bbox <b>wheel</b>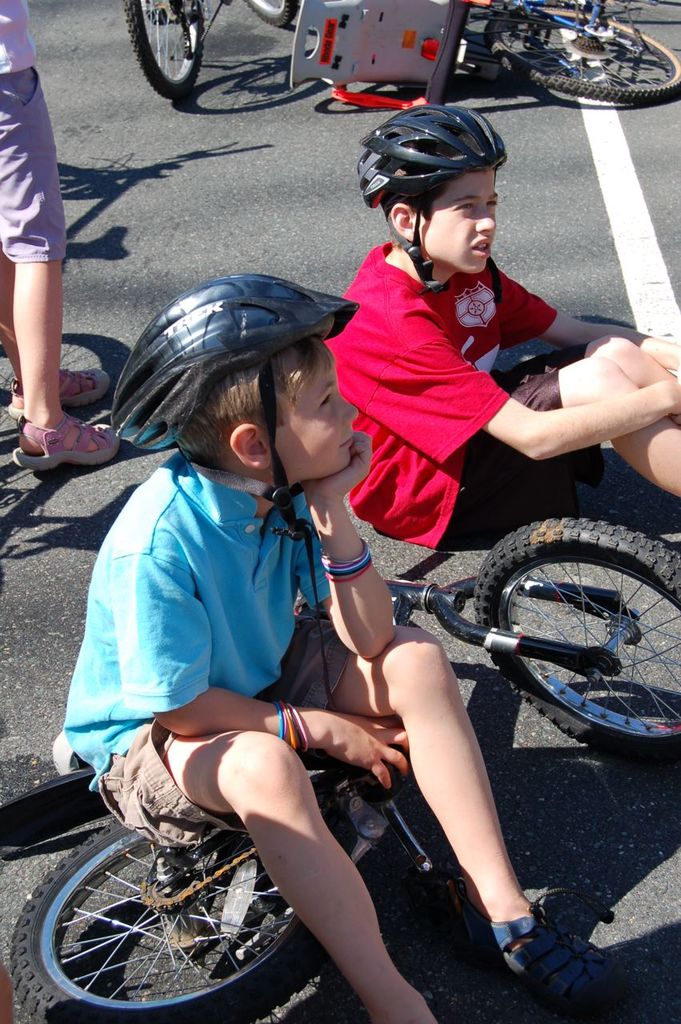
BBox(118, 2, 206, 105)
